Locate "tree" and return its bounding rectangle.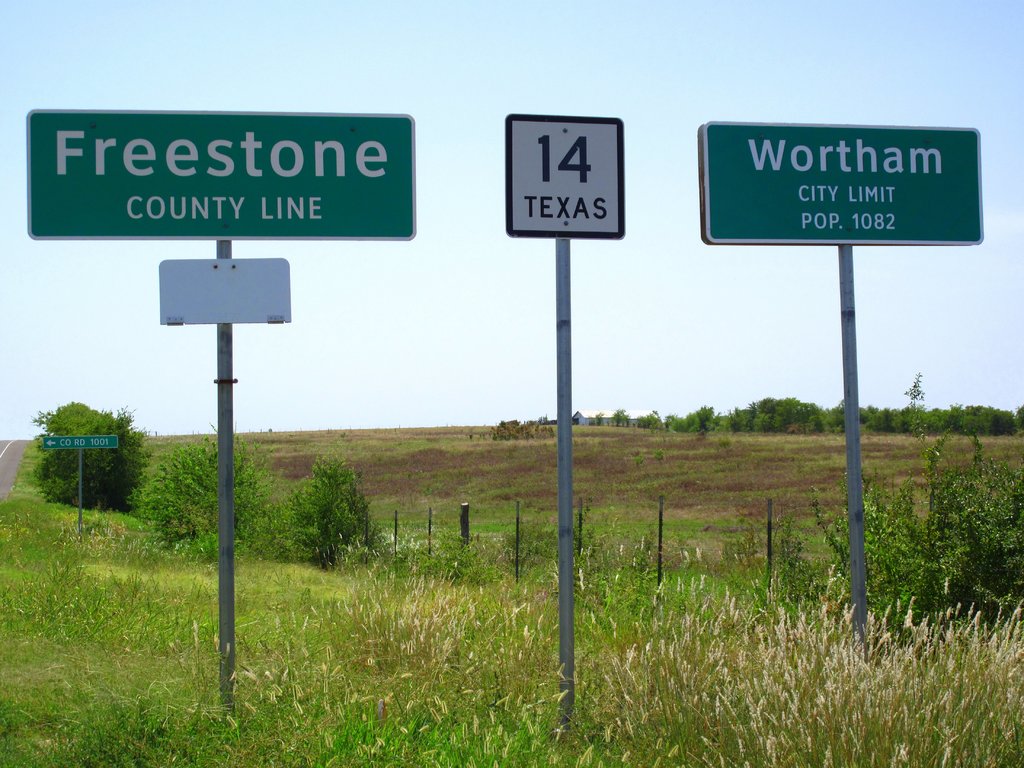
x1=595 y1=410 x2=608 y2=431.
